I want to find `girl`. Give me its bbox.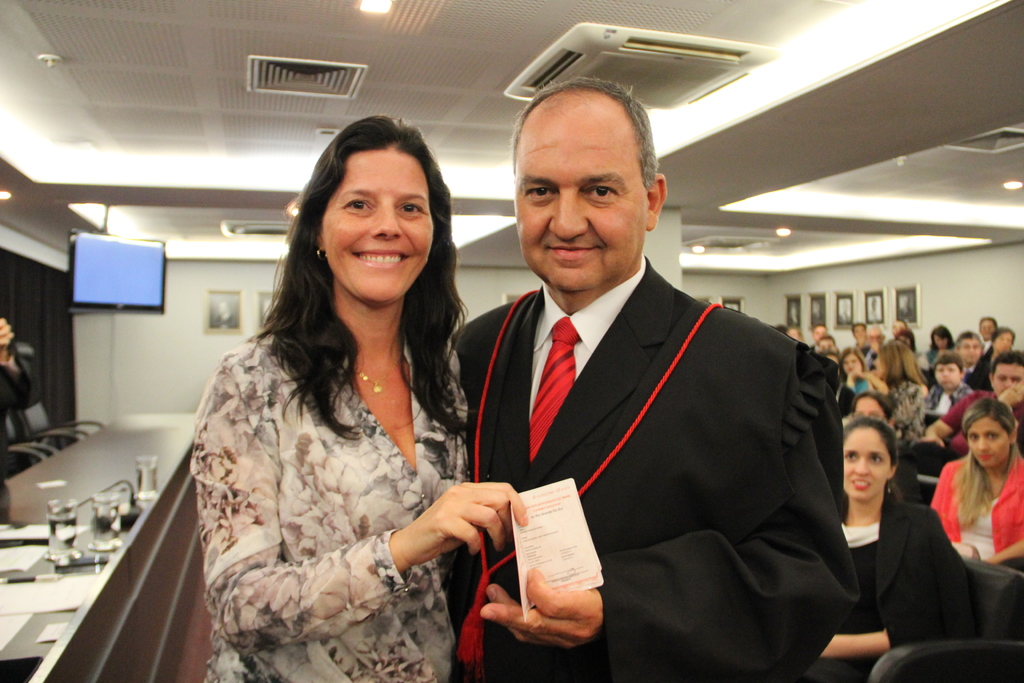
bbox(799, 418, 982, 682).
